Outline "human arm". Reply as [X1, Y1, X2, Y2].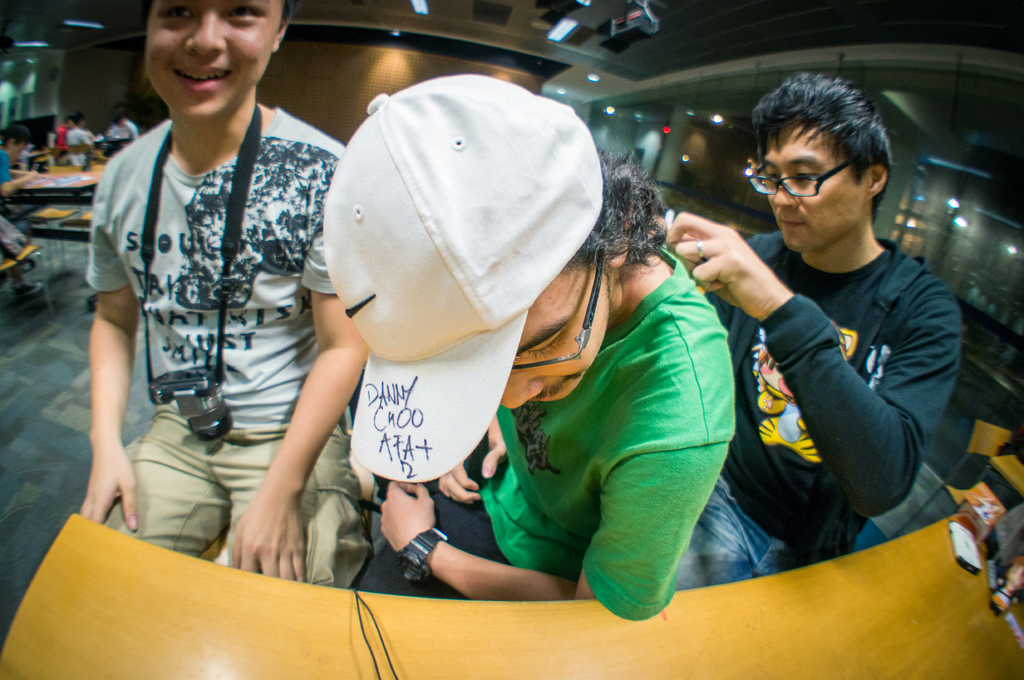
[0, 150, 36, 198].
